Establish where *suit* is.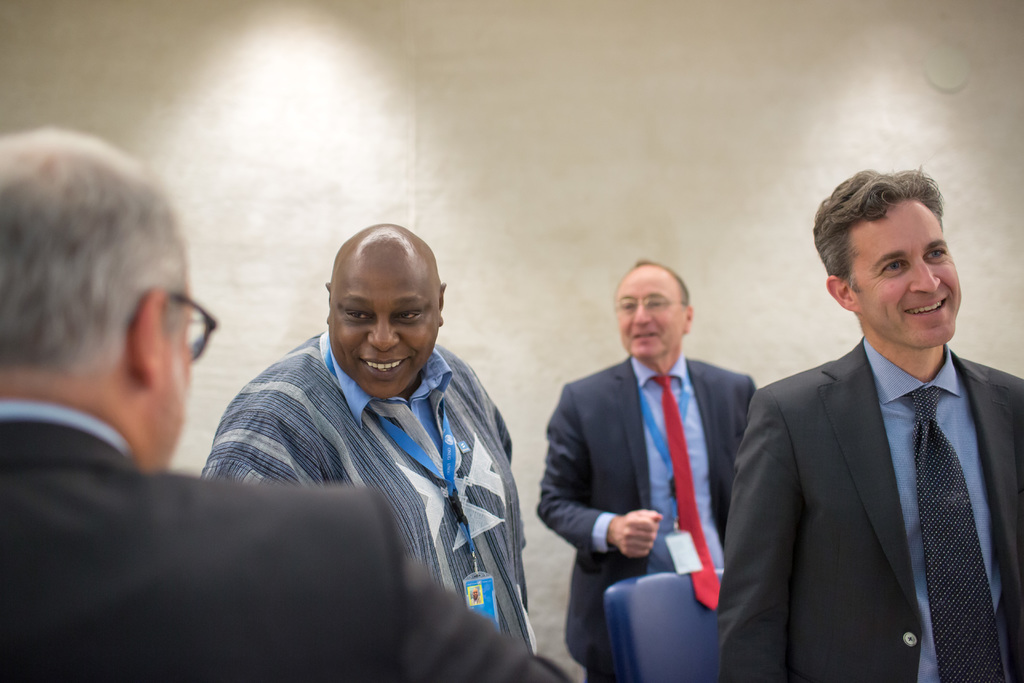
Established at <bbox>722, 334, 1023, 682</bbox>.
